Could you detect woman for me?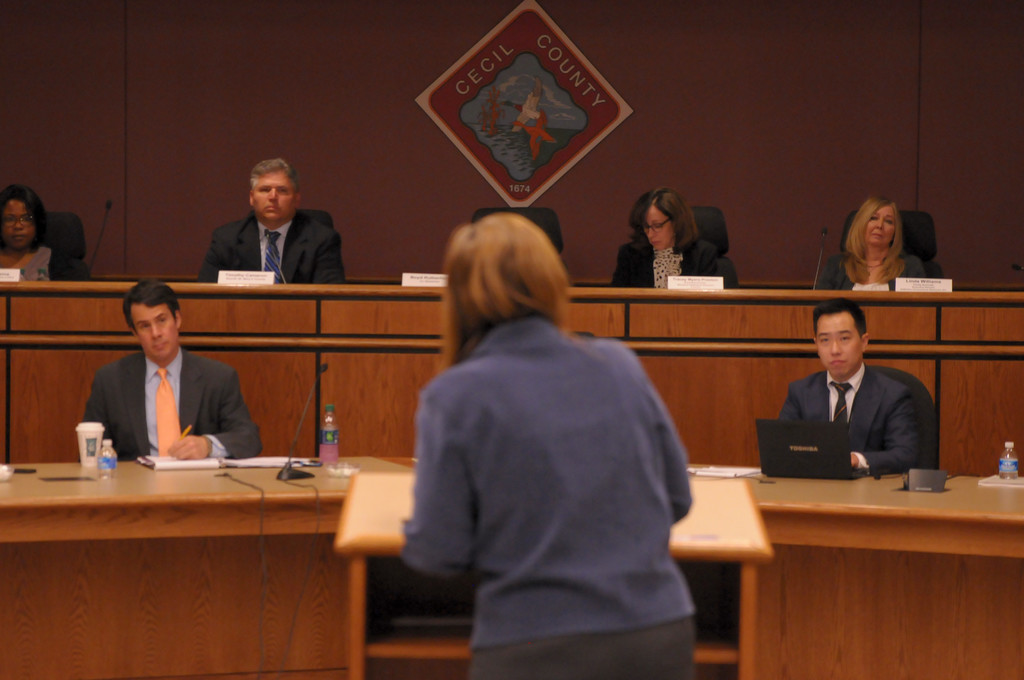
Detection result: bbox(400, 208, 701, 679).
